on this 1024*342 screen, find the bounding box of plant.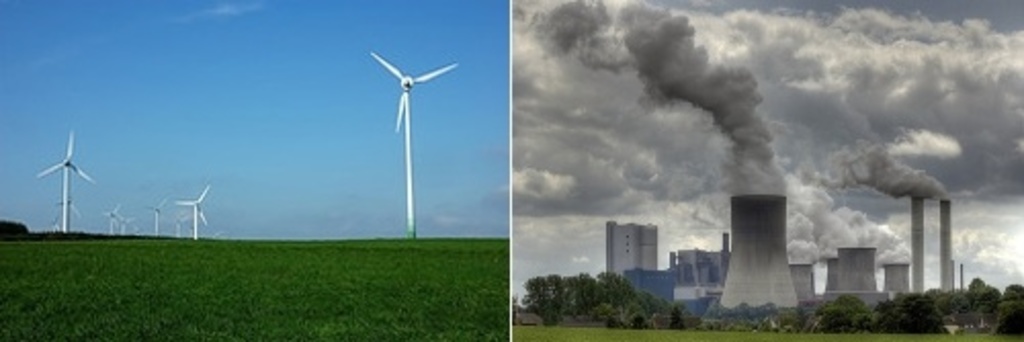
Bounding box: 862, 301, 893, 330.
